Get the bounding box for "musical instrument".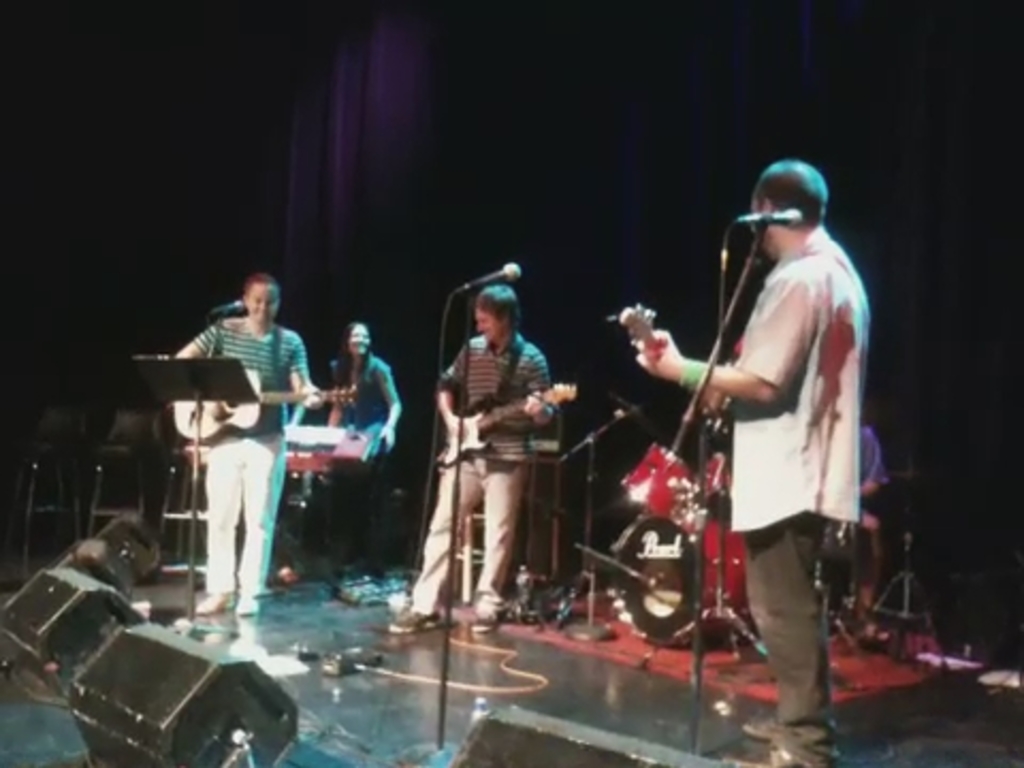
pyautogui.locateOnScreen(627, 444, 704, 506).
